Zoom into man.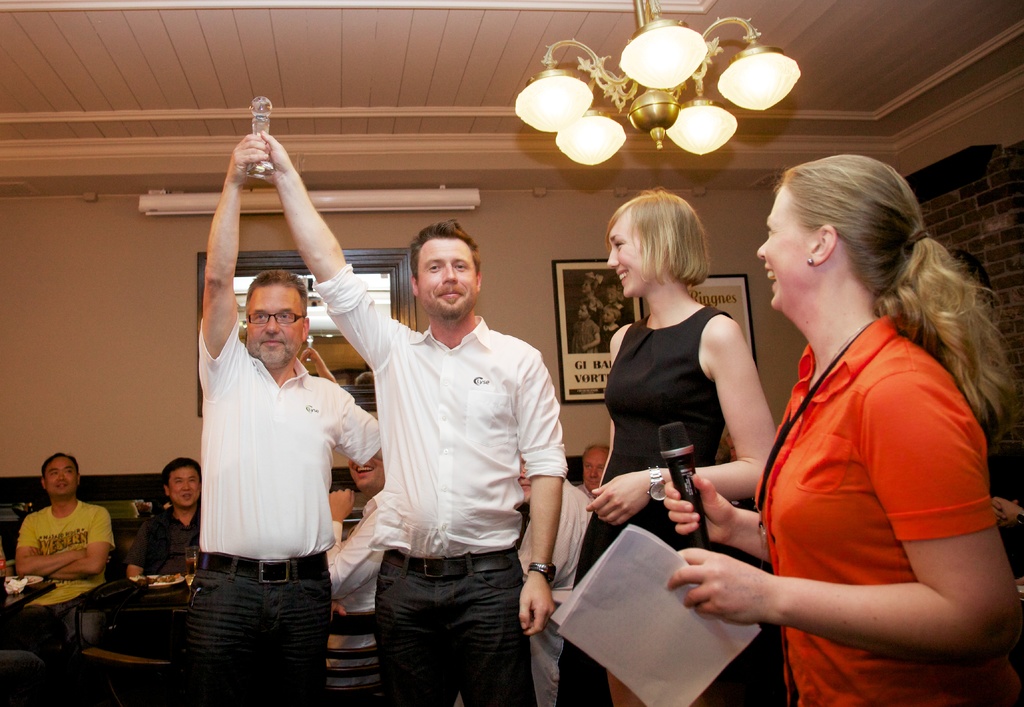
Zoom target: l=191, t=135, r=389, b=695.
